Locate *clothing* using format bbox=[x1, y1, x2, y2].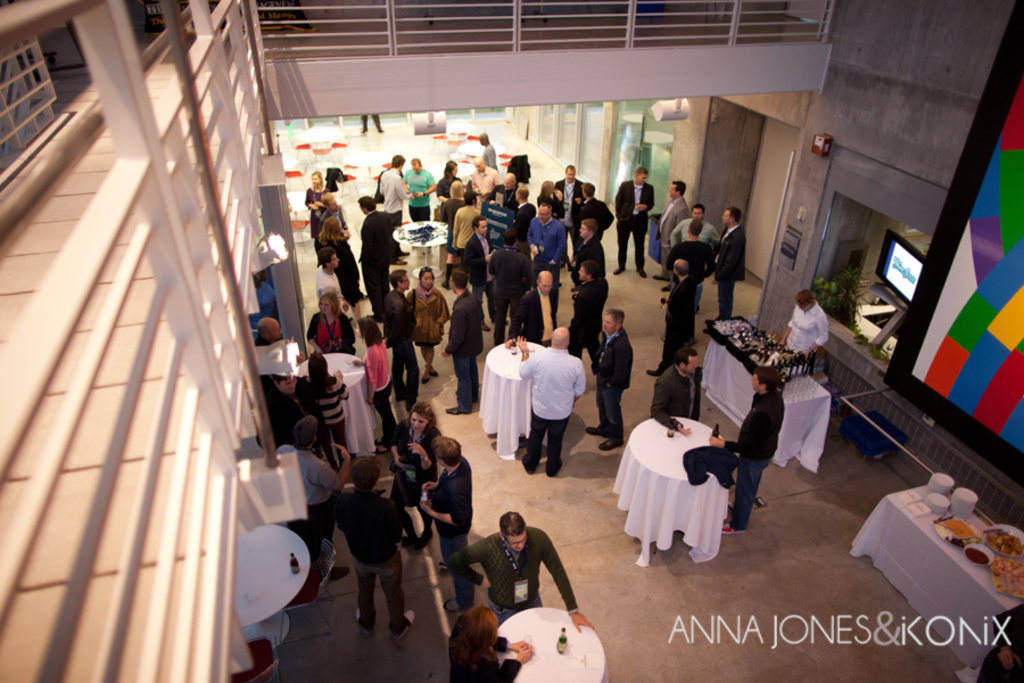
bbox=[721, 395, 786, 535].
